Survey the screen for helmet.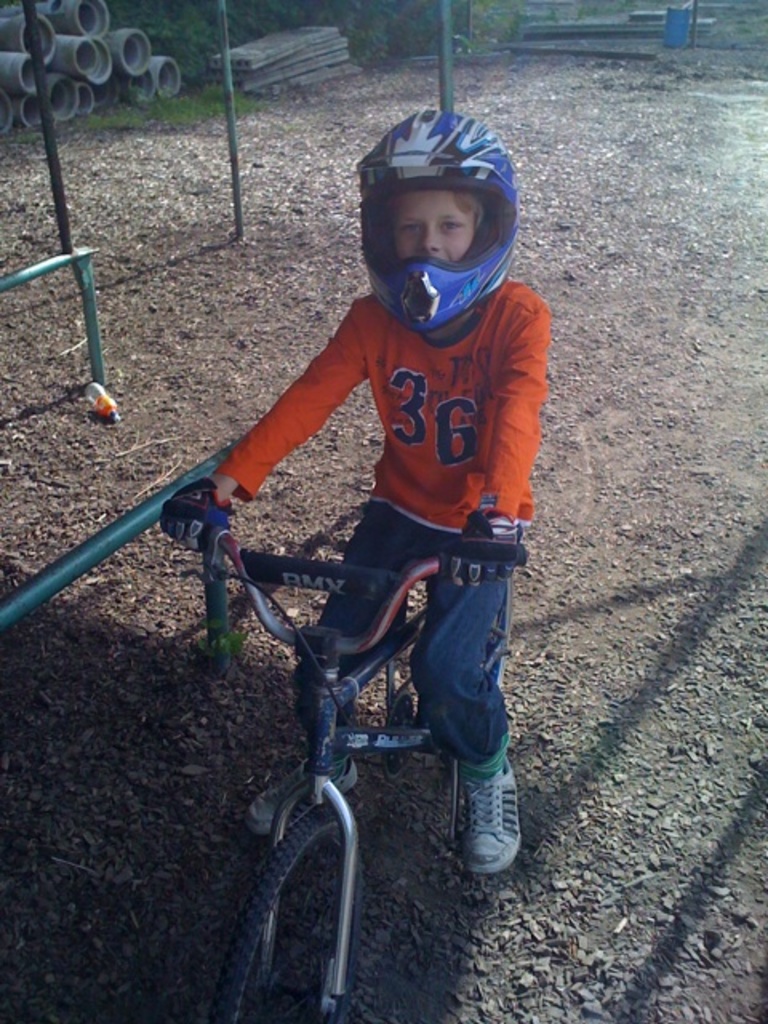
Survey found: rect(355, 109, 522, 339).
